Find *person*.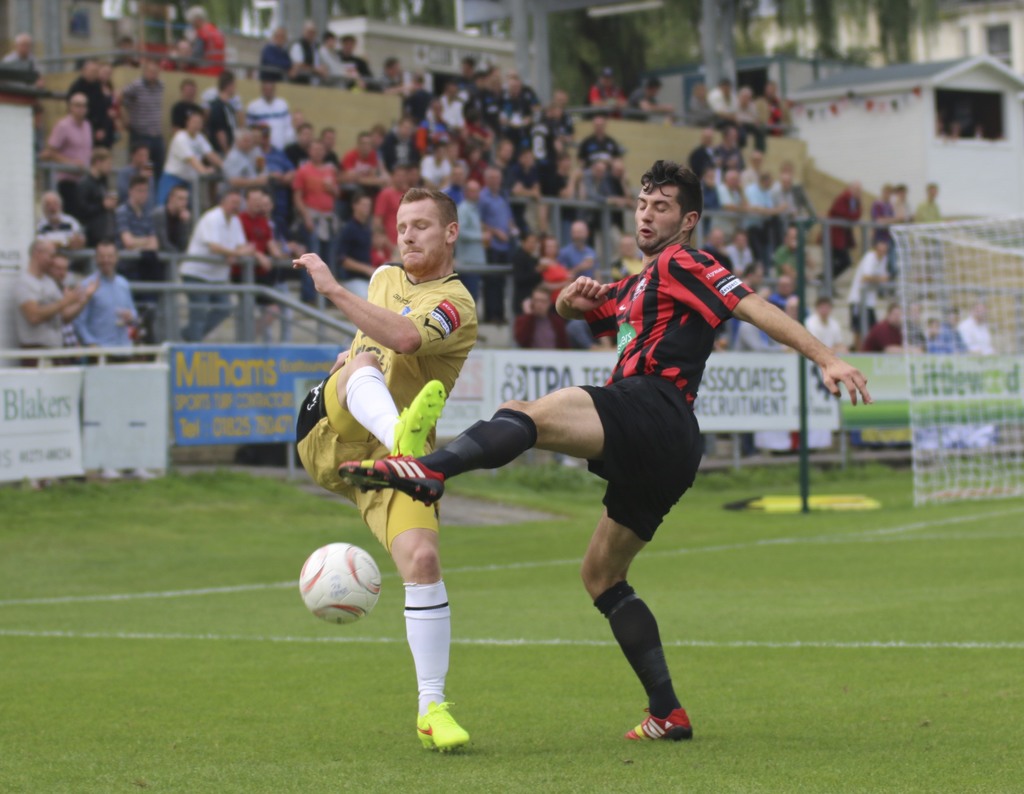
{"left": 584, "top": 61, "right": 633, "bottom": 117}.
